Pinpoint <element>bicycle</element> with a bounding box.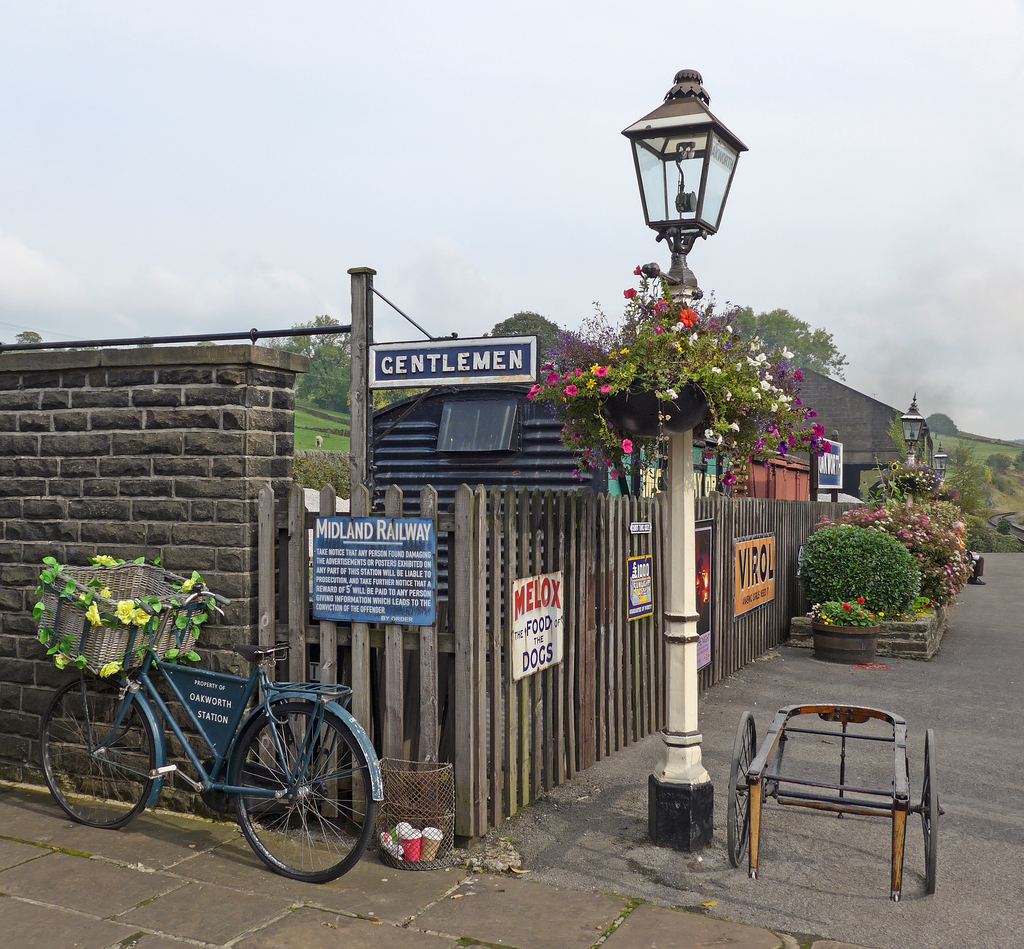
(42,551,381,882).
